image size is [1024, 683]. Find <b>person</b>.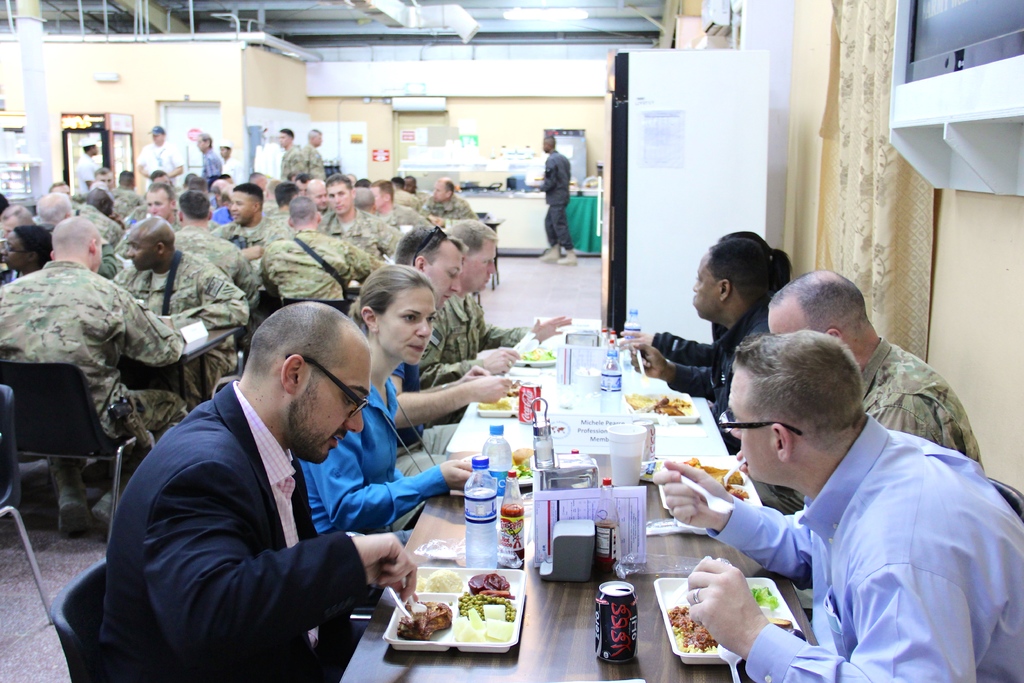
left=620, top=236, right=776, bottom=457.
